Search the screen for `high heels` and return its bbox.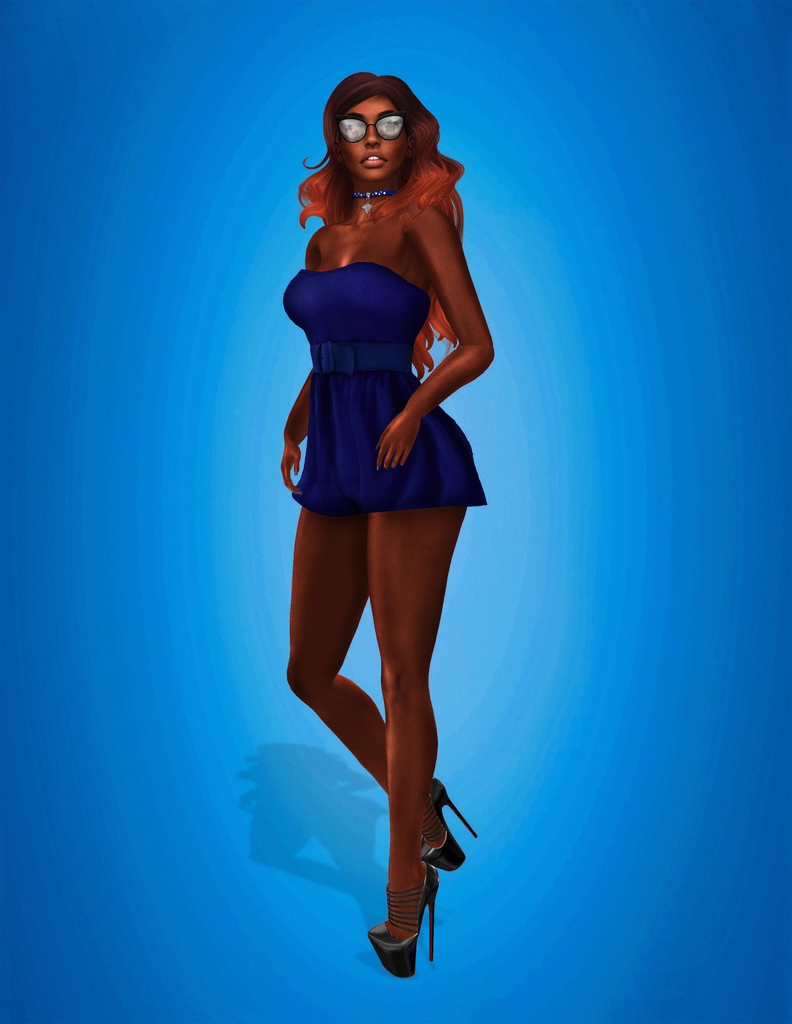
Found: rect(363, 807, 465, 972).
